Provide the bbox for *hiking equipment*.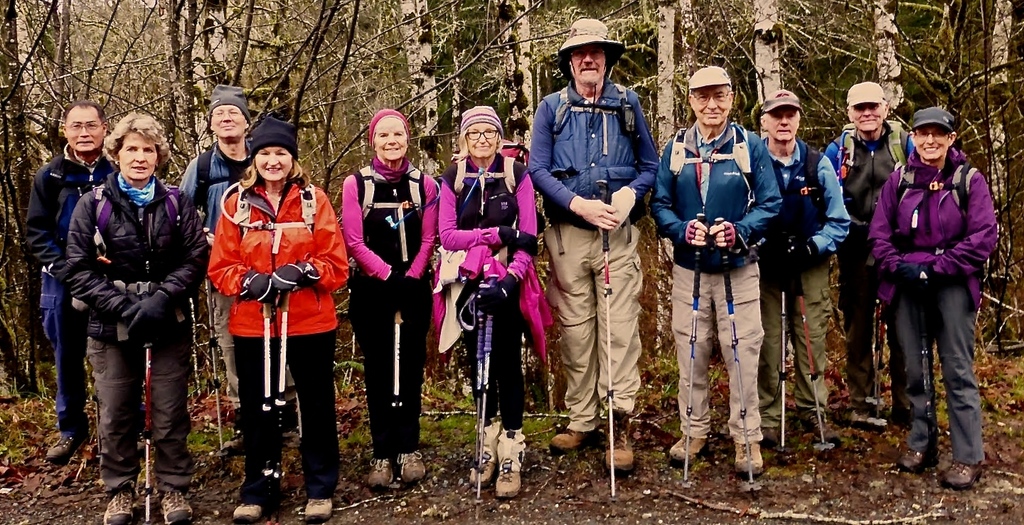
(x1=138, y1=285, x2=151, y2=524).
